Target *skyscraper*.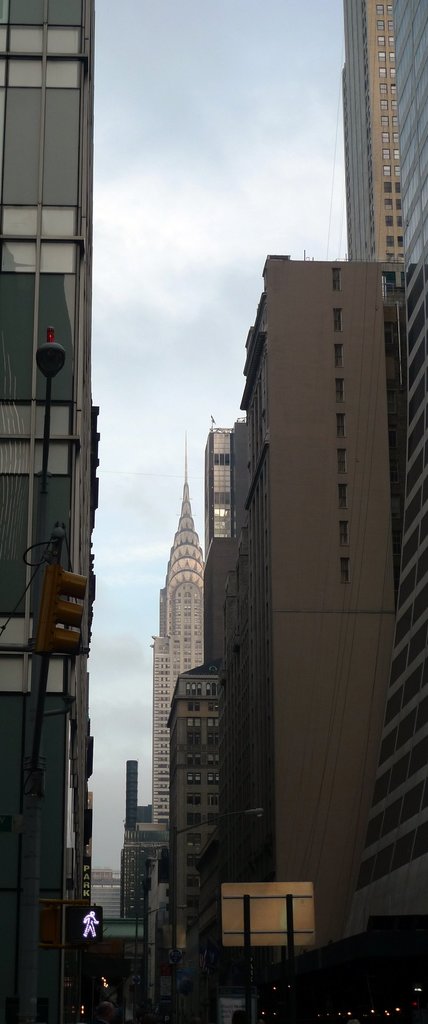
Target region: detection(149, 432, 210, 819).
